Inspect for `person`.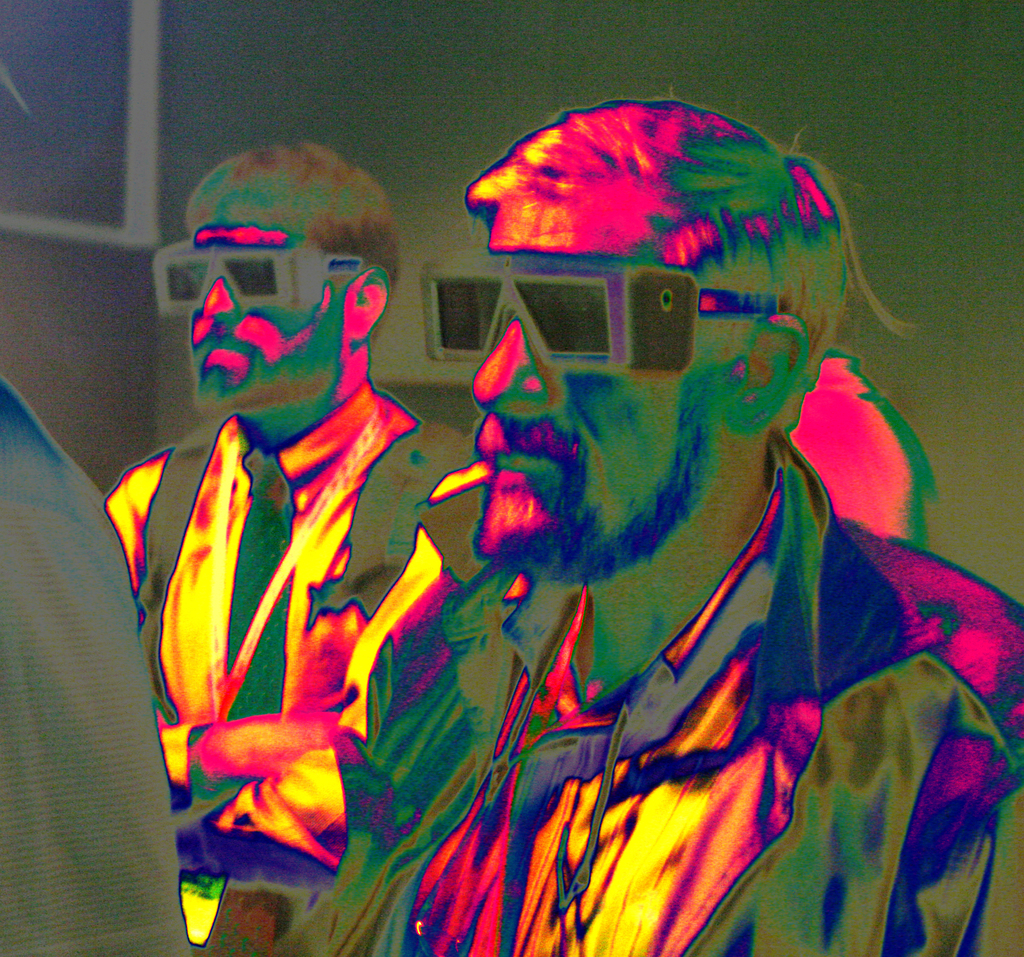
Inspection: BBox(97, 148, 468, 935).
